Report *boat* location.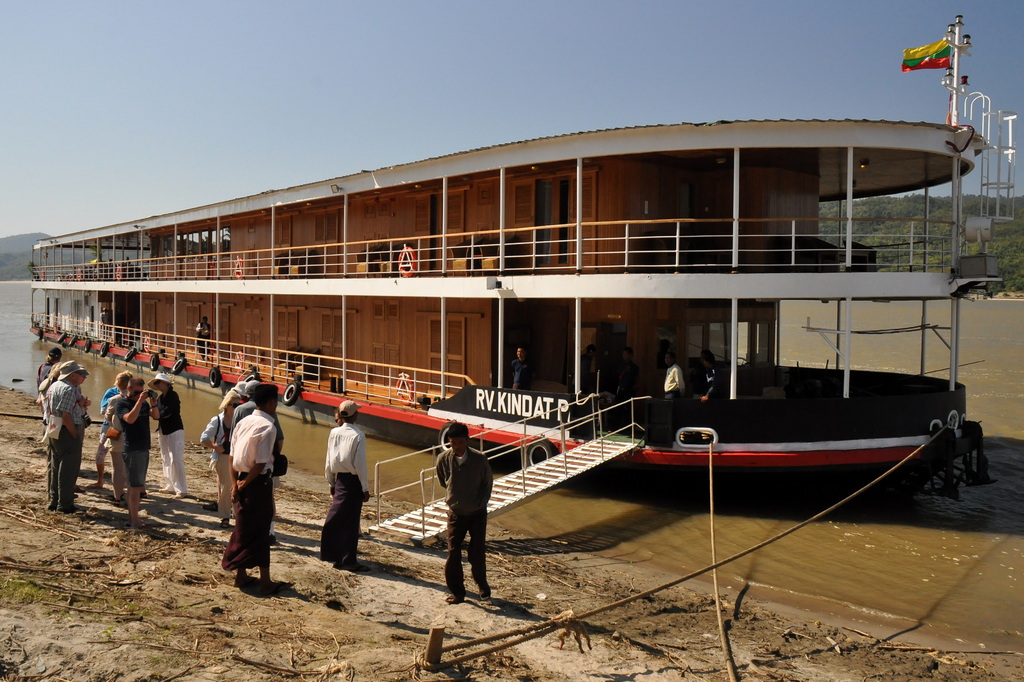
Report: bbox=[31, 20, 1002, 475].
